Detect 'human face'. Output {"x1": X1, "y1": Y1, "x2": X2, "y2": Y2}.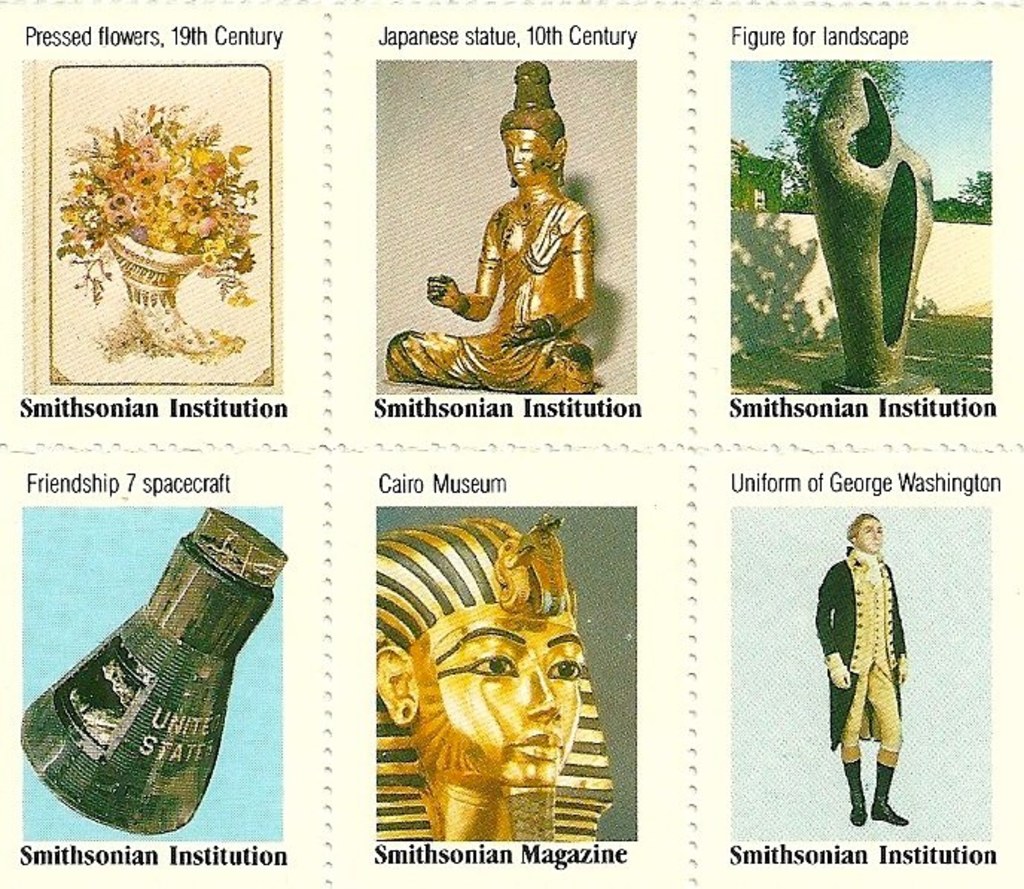
{"x1": 499, "y1": 128, "x2": 549, "y2": 179}.
